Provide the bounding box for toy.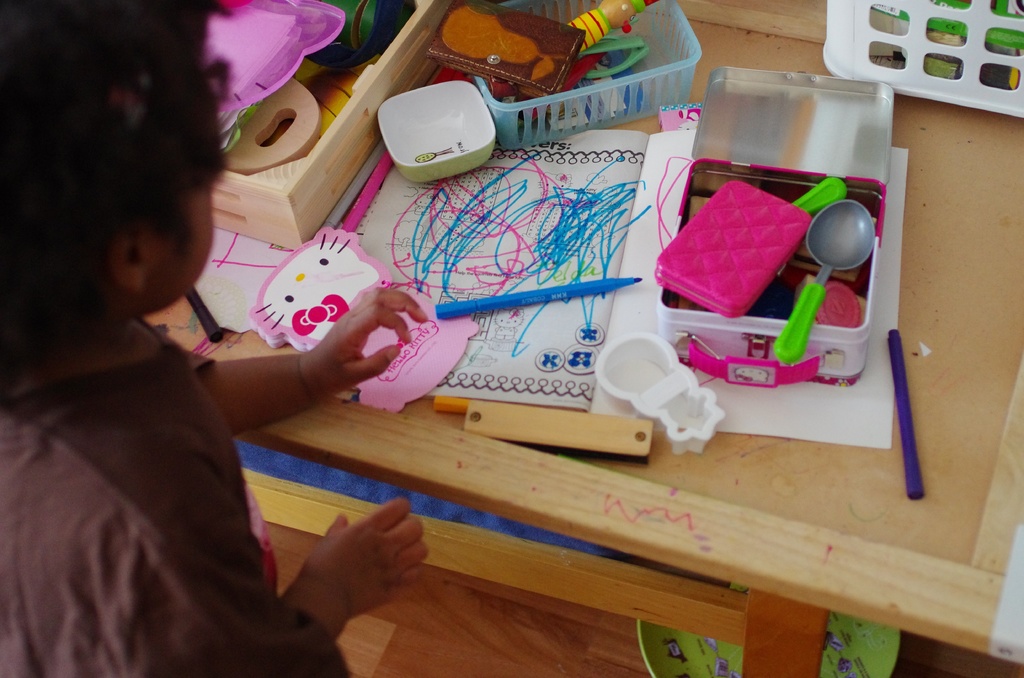
bbox=[429, 2, 577, 88].
